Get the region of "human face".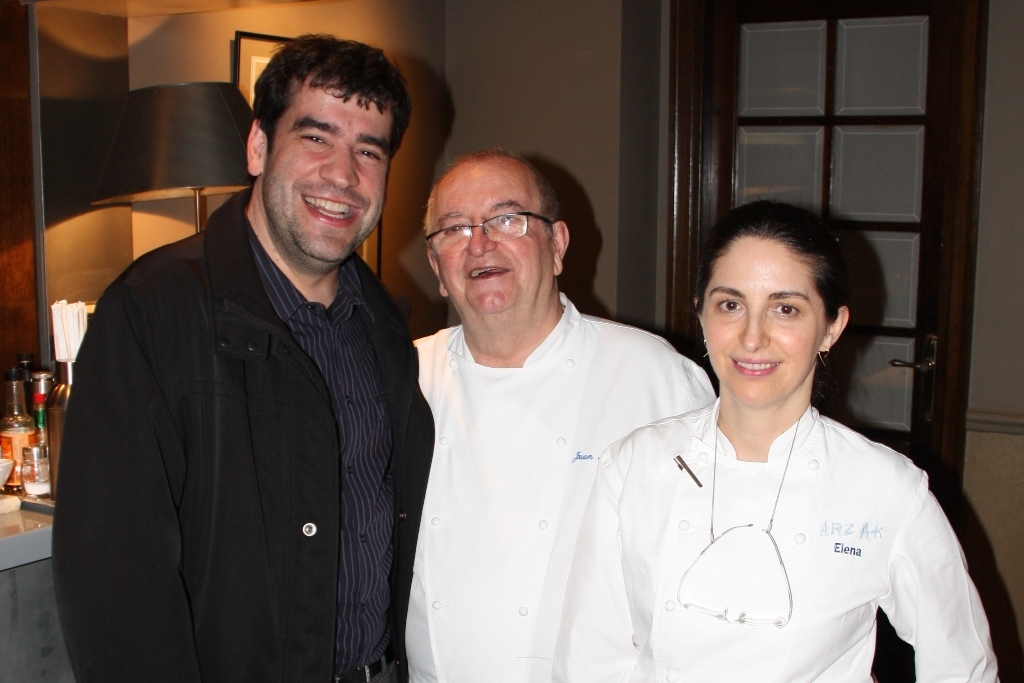
(left=265, top=85, right=396, bottom=263).
